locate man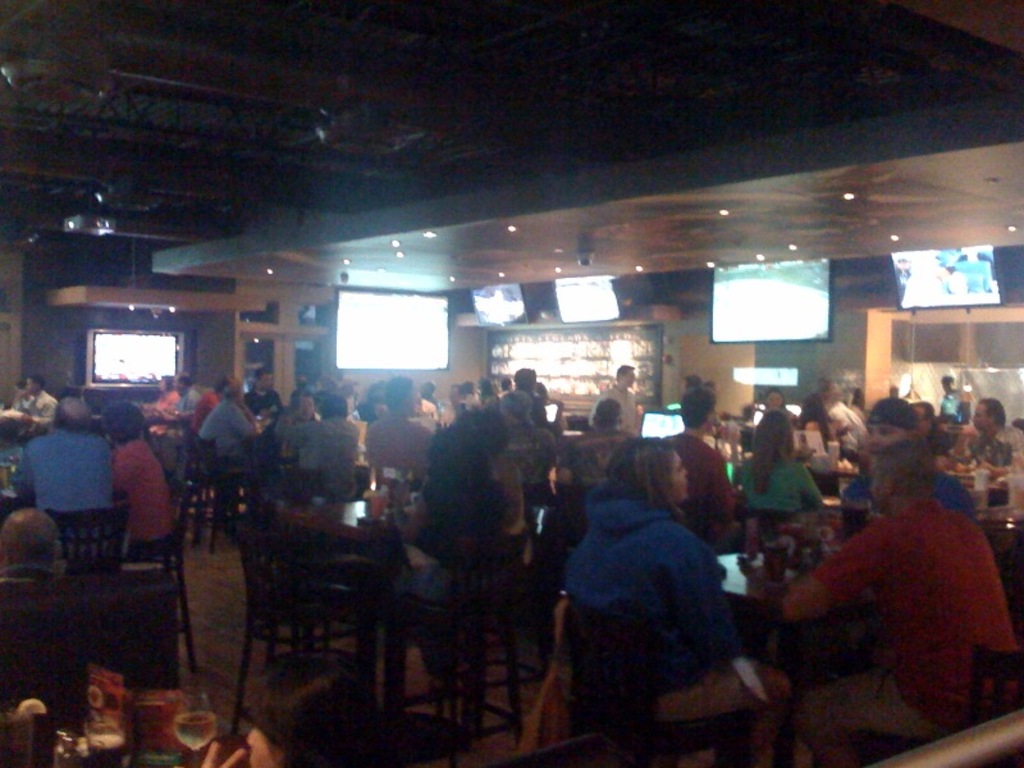
4/503/69/581
